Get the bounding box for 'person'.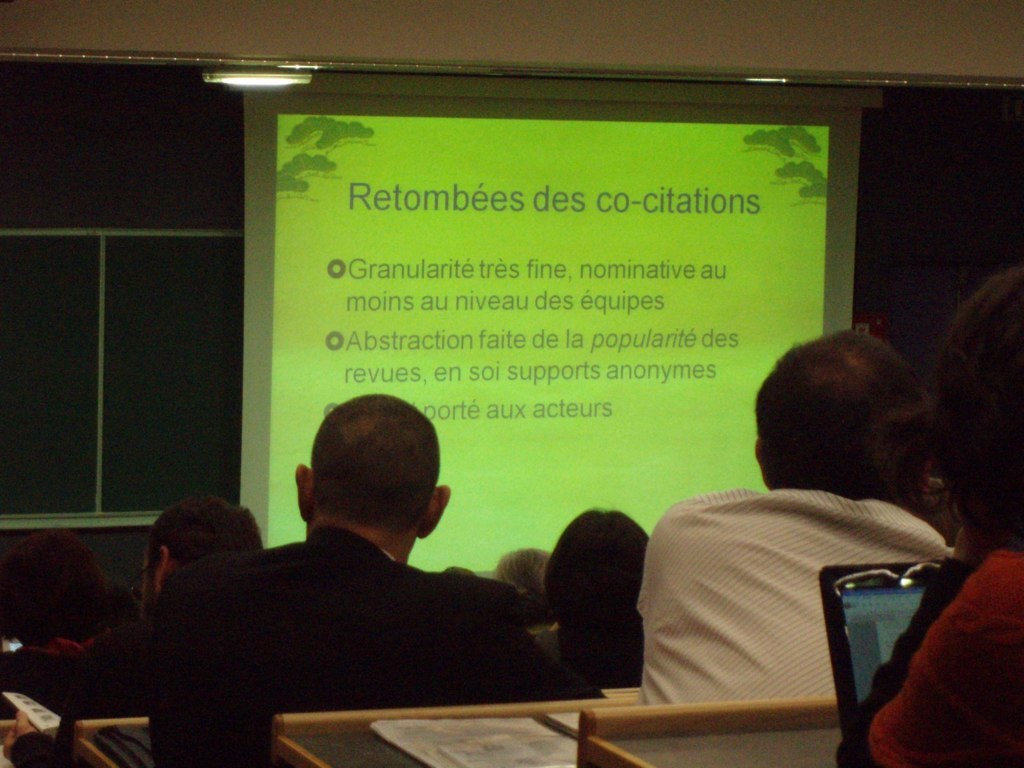
<box>176,381,559,741</box>.
